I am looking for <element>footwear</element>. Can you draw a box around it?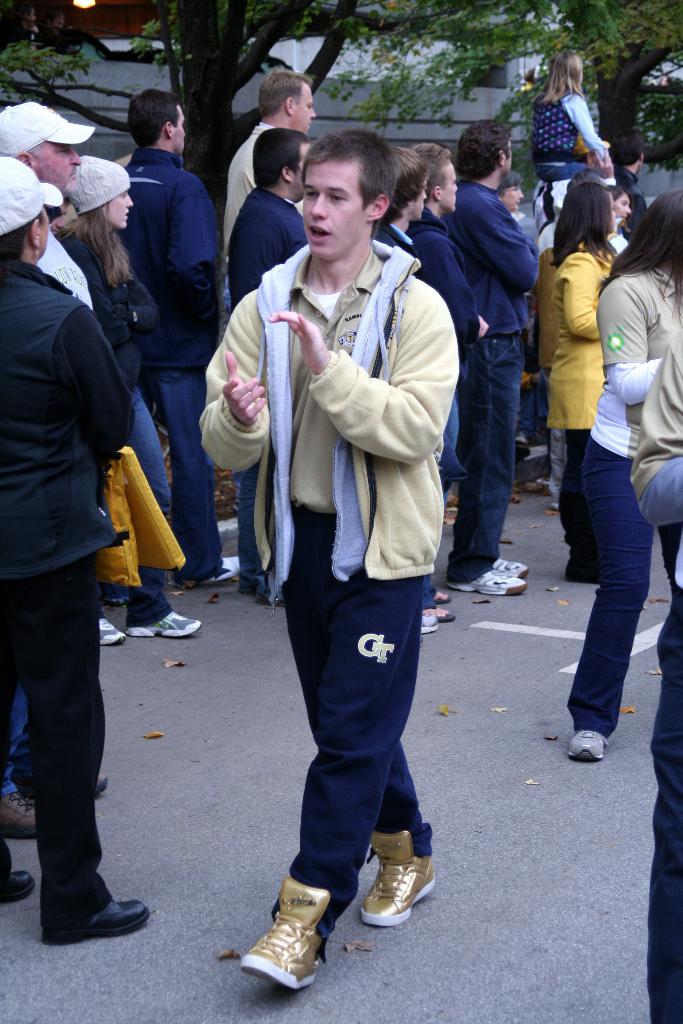
Sure, the bounding box is [x1=479, y1=547, x2=536, y2=578].
